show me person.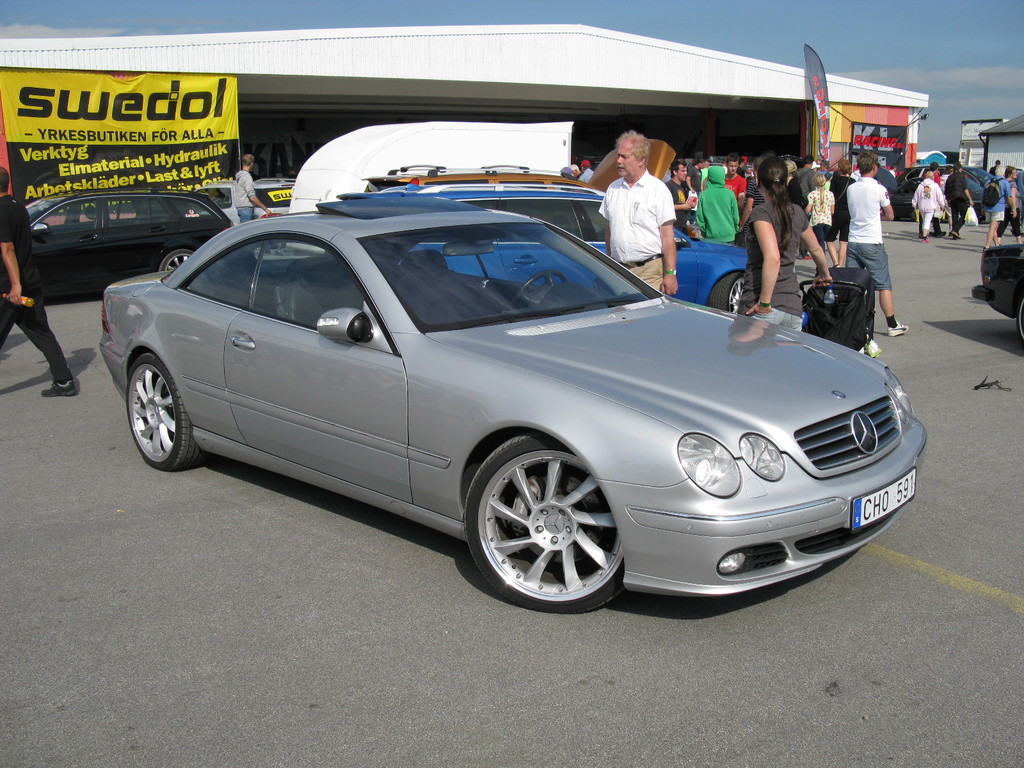
person is here: {"left": 916, "top": 161, "right": 945, "bottom": 237}.
